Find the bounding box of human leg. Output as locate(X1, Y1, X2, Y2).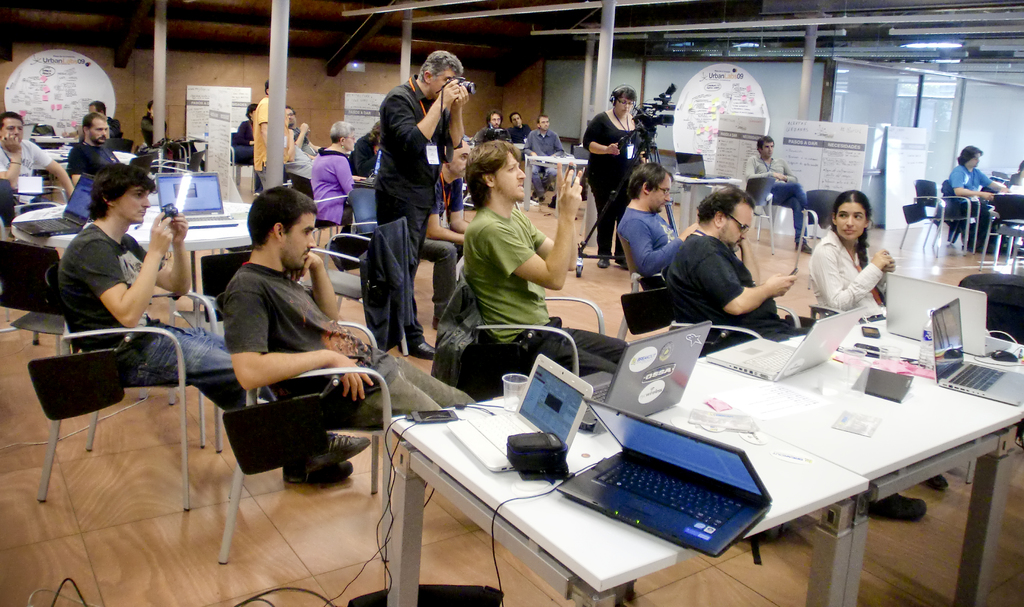
locate(123, 323, 369, 486).
